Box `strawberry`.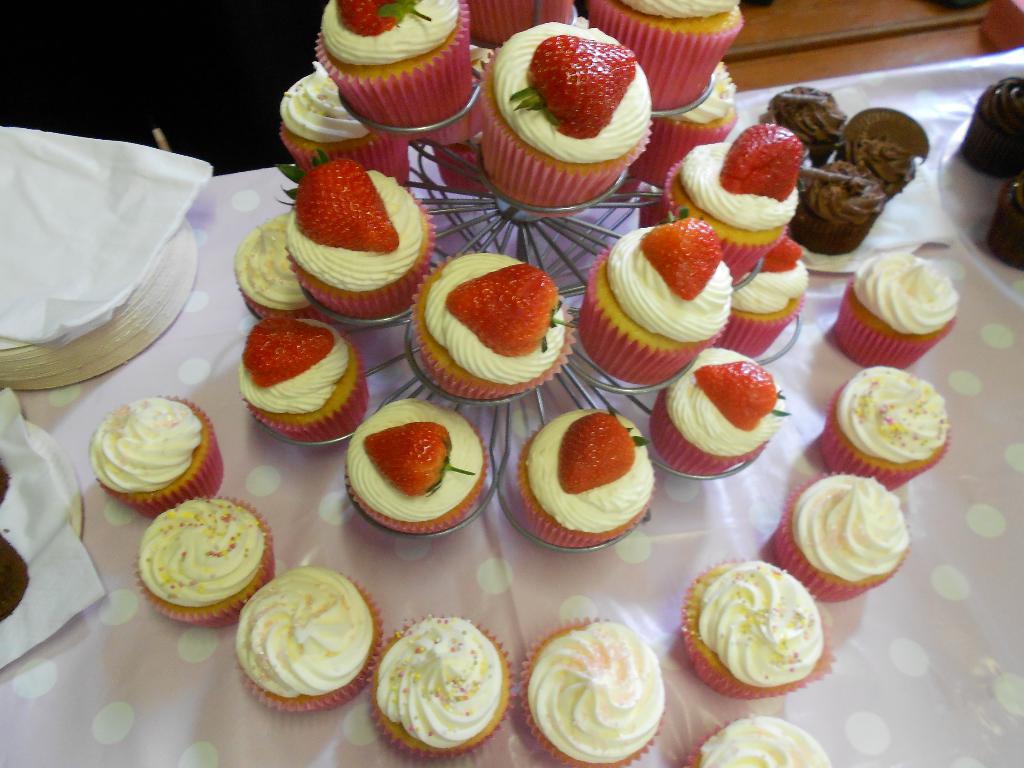
x1=716, y1=115, x2=804, y2=203.
